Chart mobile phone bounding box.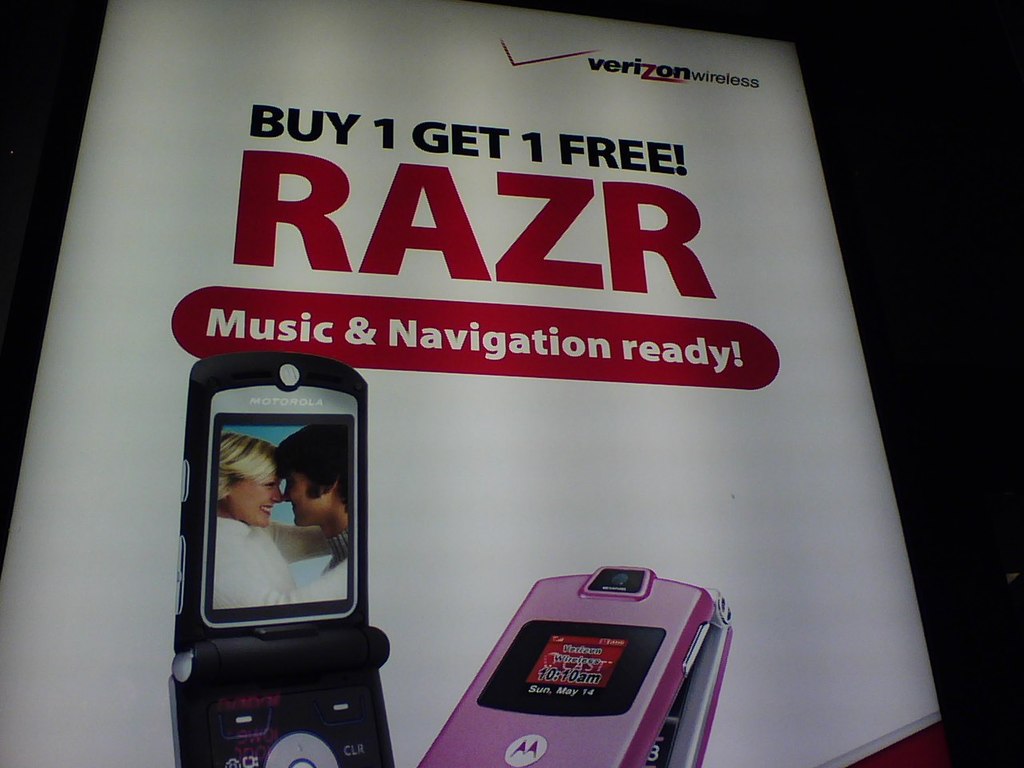
Charted: pyautogui.locateOnScreen(397, 574, 734, 762).
